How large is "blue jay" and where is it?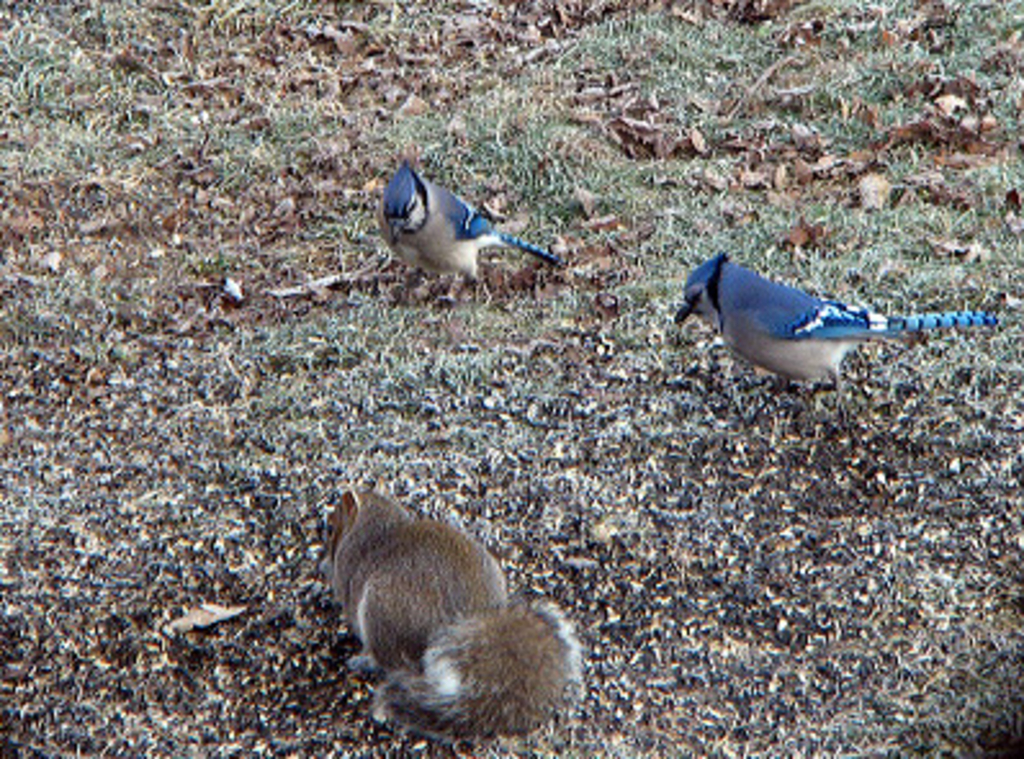
Bounding box: rect(370, 157, 574, 304).
